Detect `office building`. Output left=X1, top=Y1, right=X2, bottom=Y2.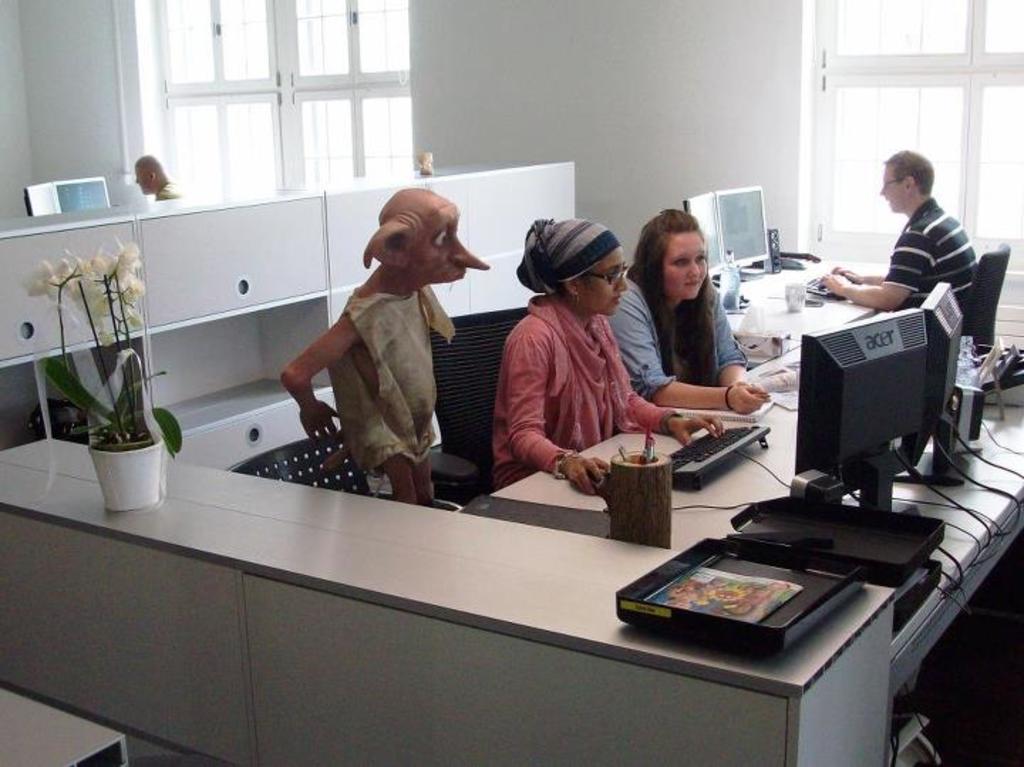
left=36, top=0, right=1000, bottom=766.
